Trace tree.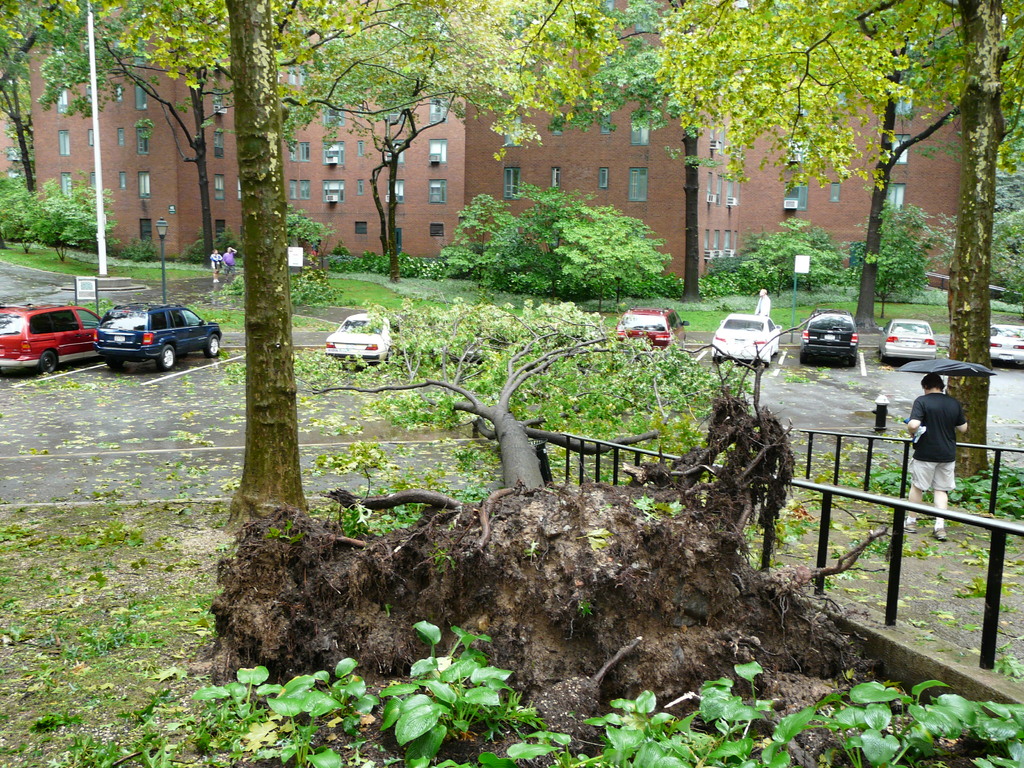
Traced to left=40, top=0, right=234, bottom=261.
